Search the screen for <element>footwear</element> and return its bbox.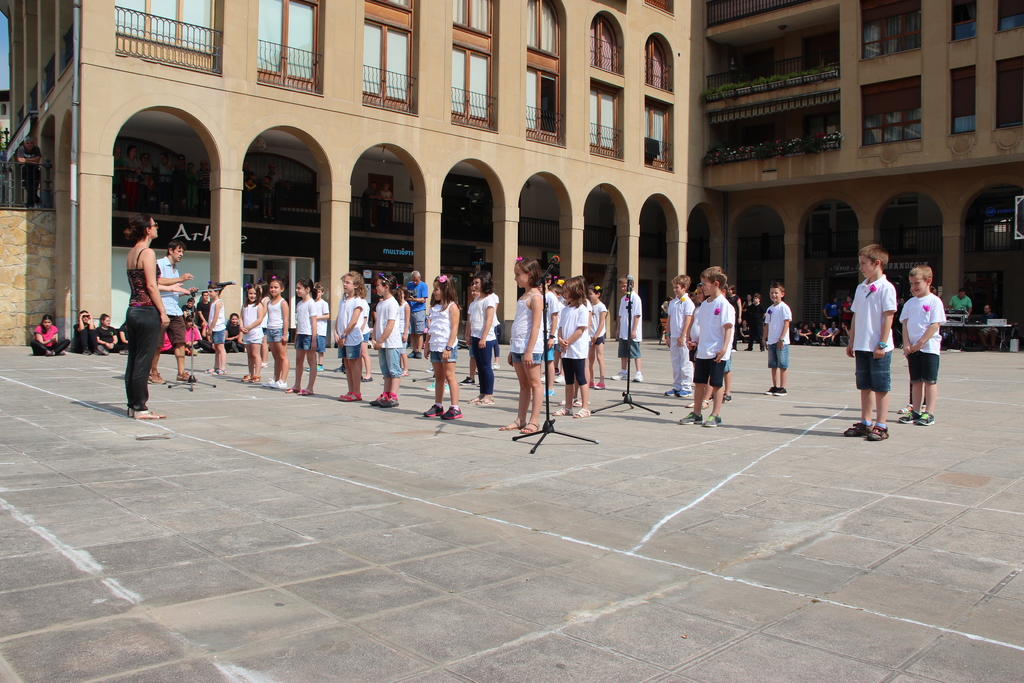
Found: bbox=(870, 425, 889, 441).
